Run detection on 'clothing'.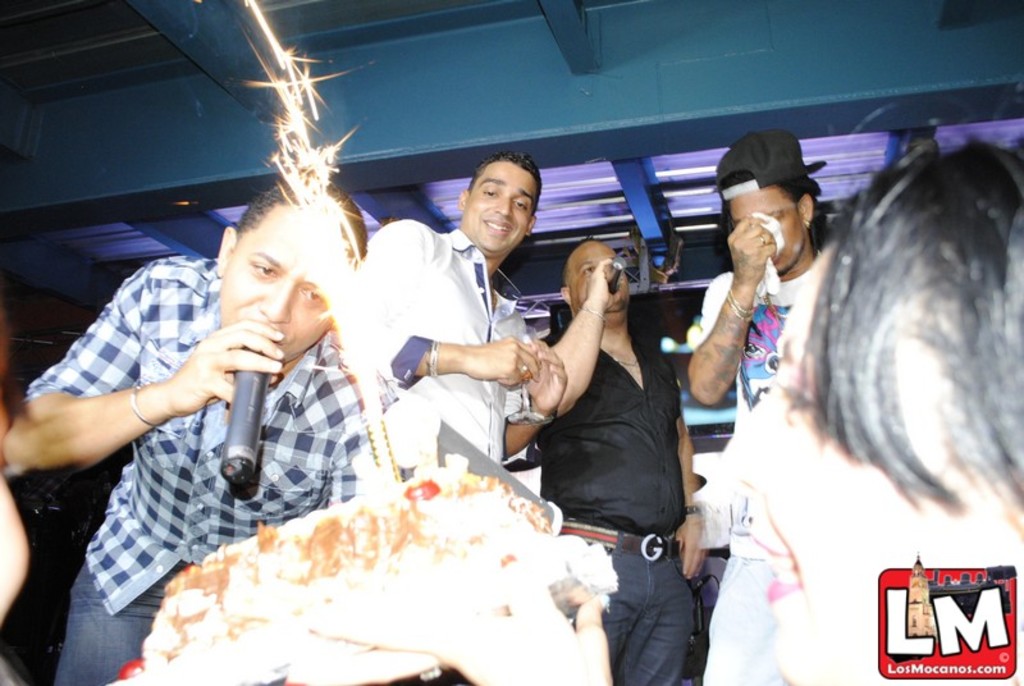
Result: {"left": 701, "top": 237, "right": 851, "bottom": 626}.
